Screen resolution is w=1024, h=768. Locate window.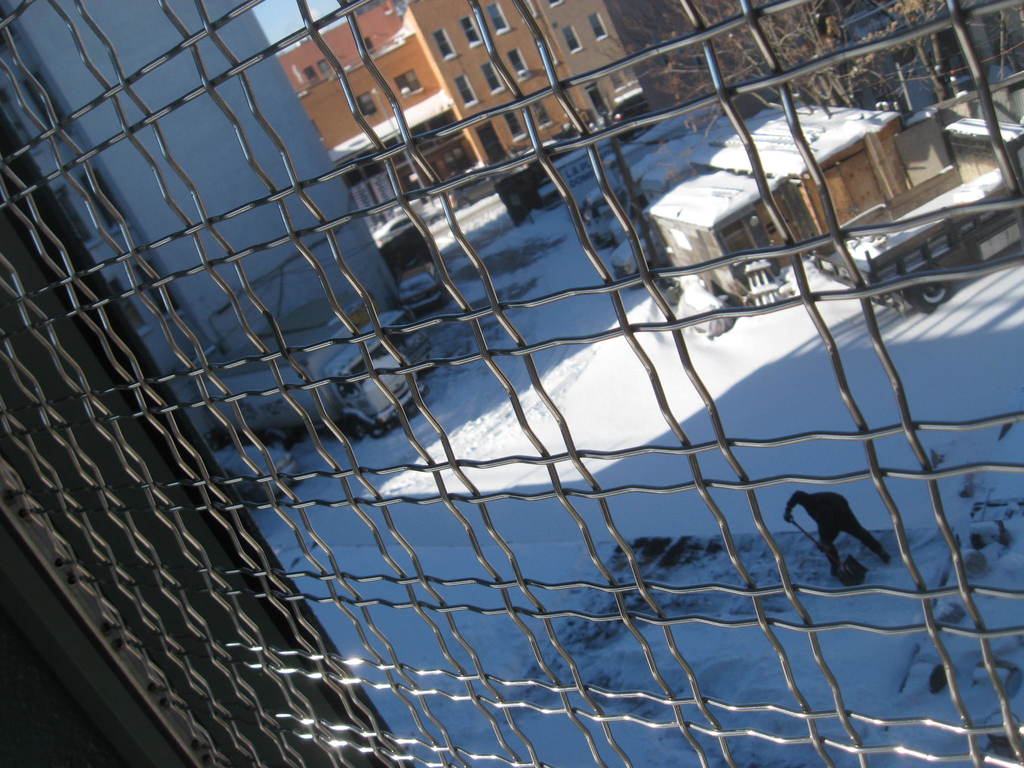
bbox(392, 66, 424, 102).
